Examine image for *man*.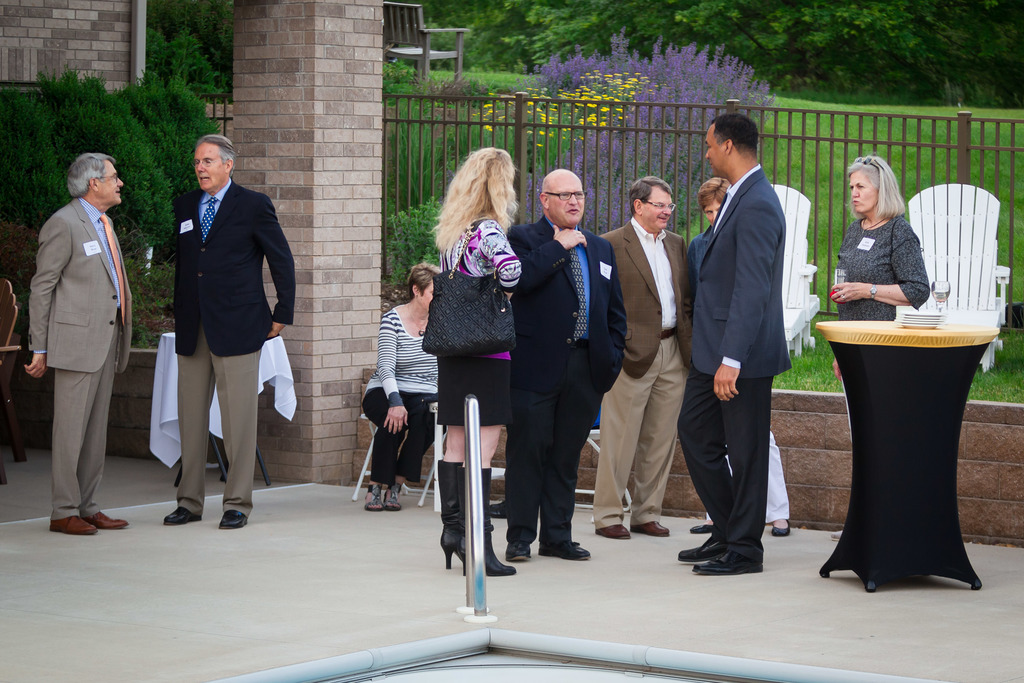
Examination result: locate(678, 103, 785, 575).
